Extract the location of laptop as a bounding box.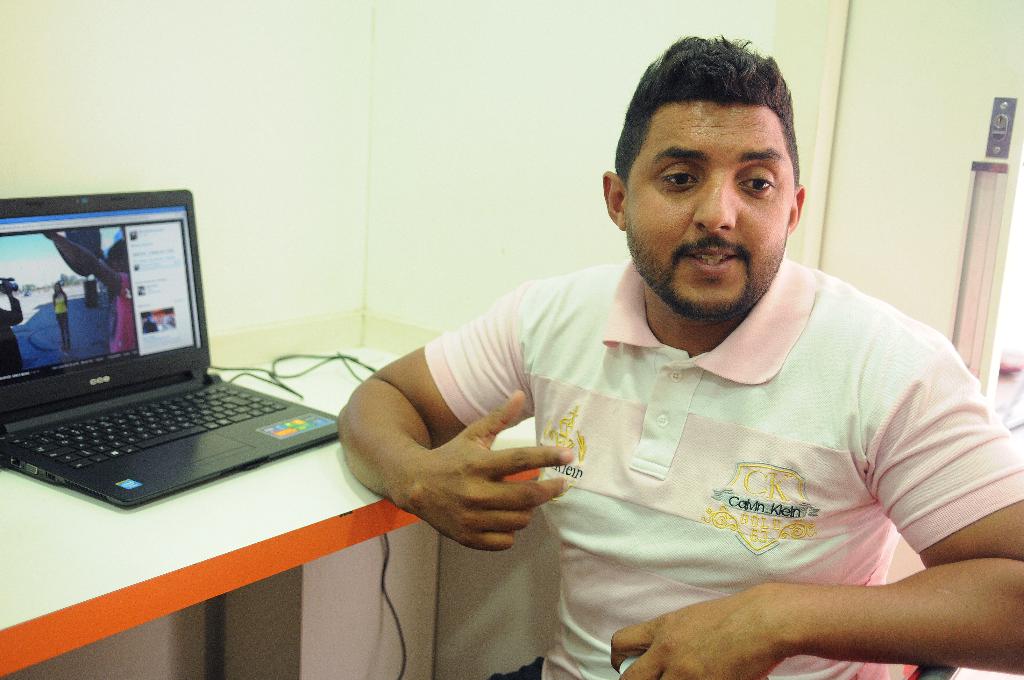
detection(1, 175, 304, 521).
